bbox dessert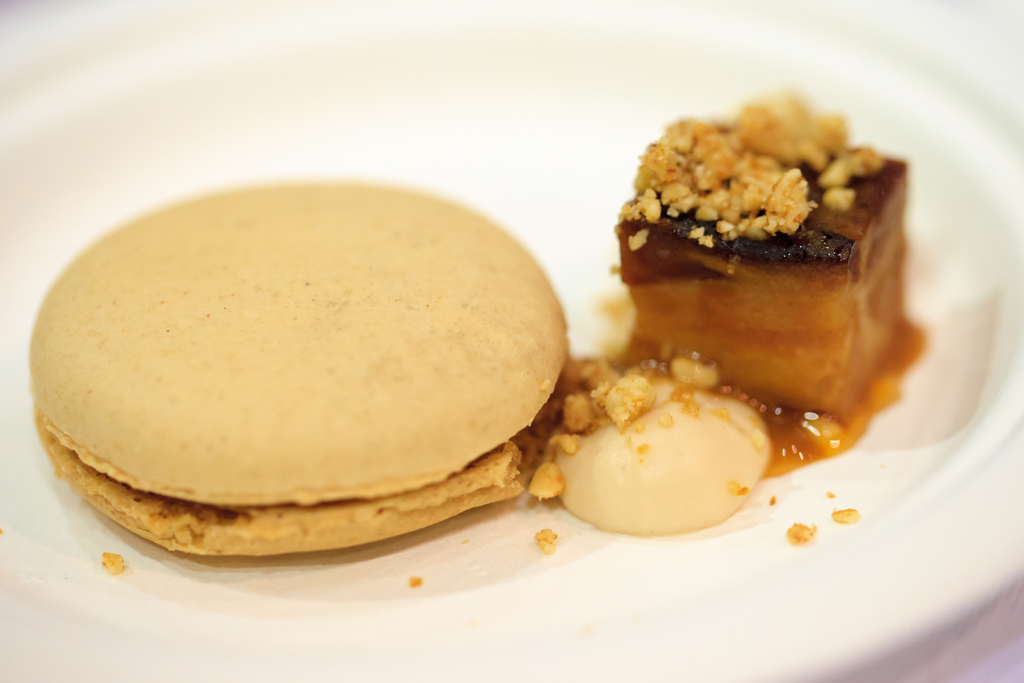
[left=6, top=170, right=590, bottom=548]
